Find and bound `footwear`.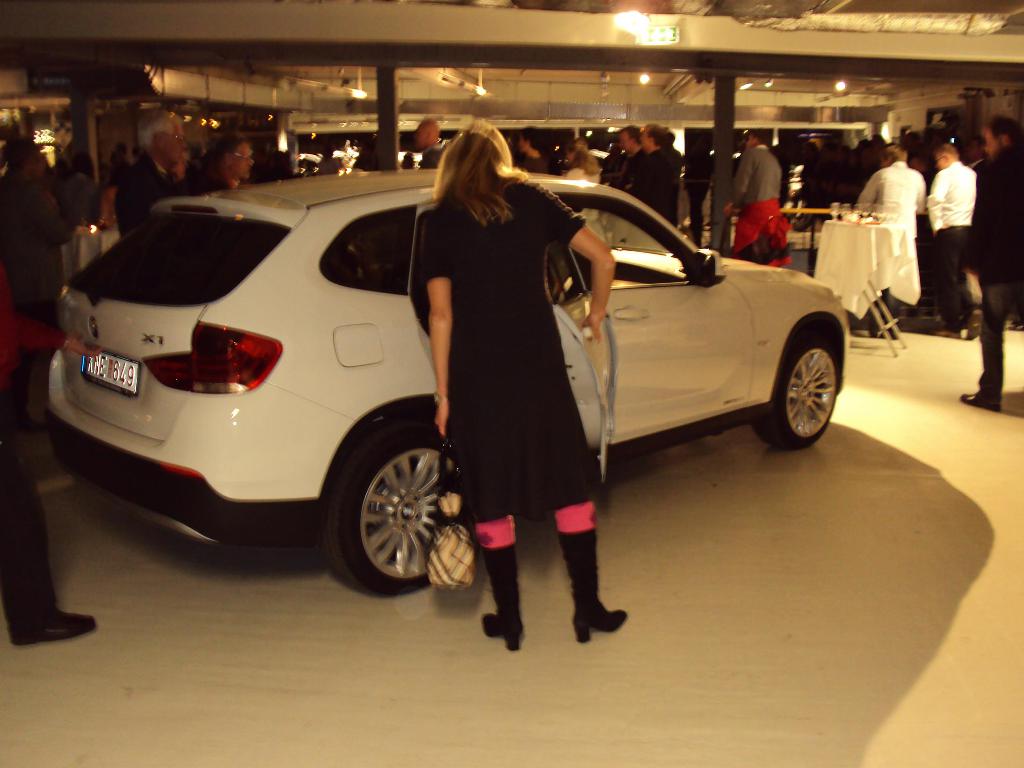
Bound: [x1=555, y1=543, x2=625, y2=648].
